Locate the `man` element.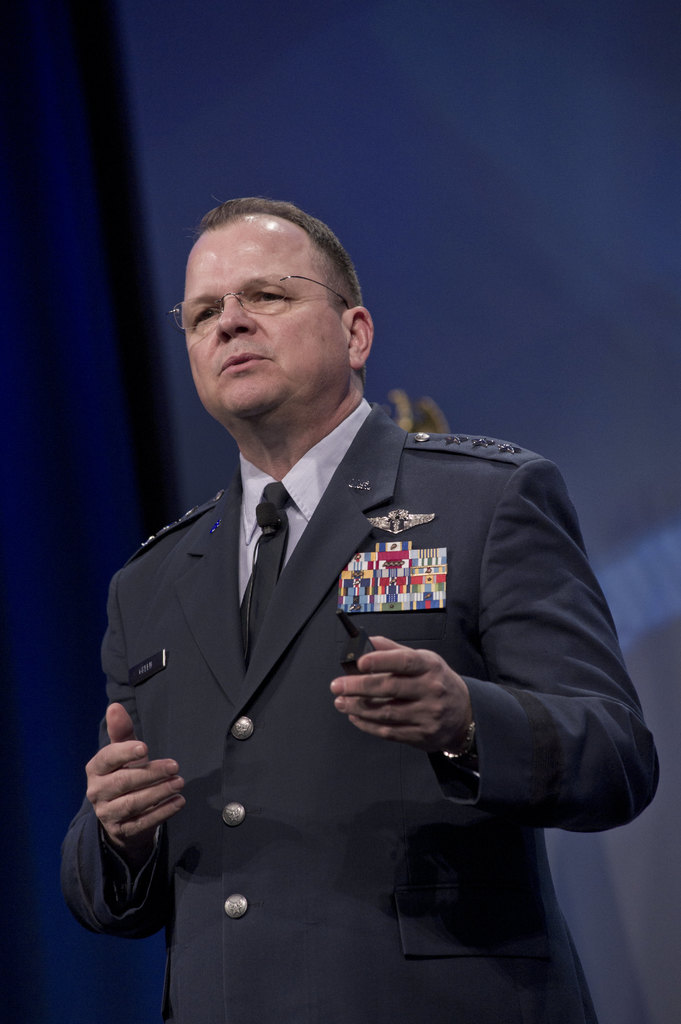
Element bbox: <region>96, 200, 591, 1019</region>.
